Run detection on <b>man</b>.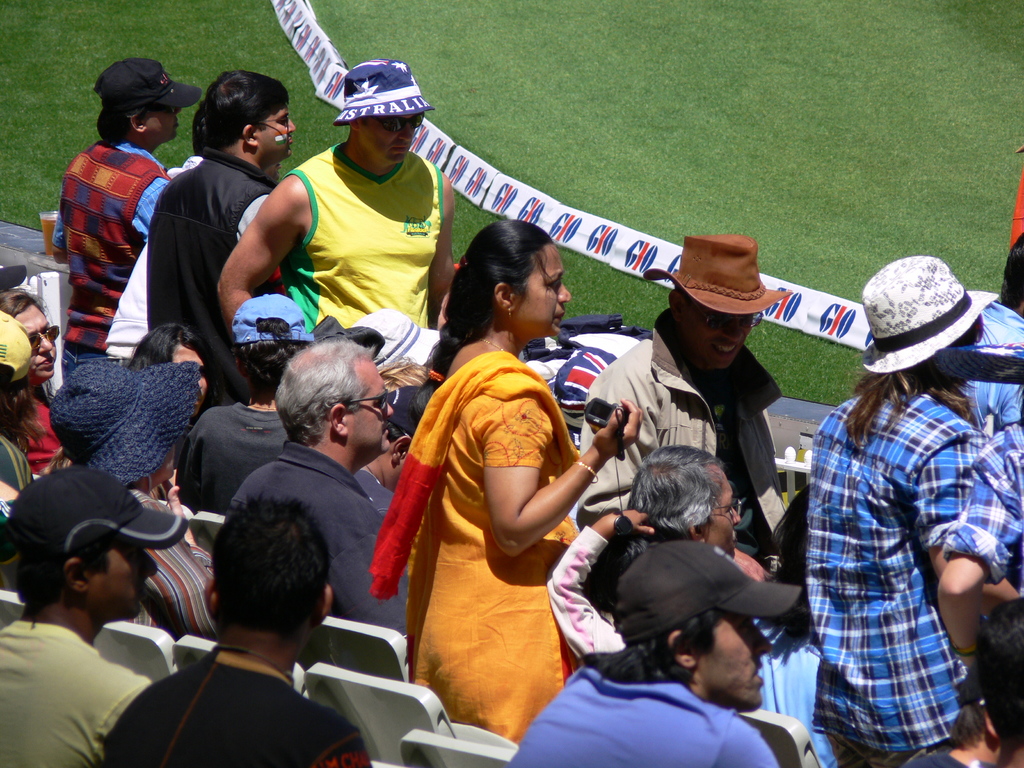
Result: {"left": 804, "top": 254, "right": 1020, "bottom": 767}.
